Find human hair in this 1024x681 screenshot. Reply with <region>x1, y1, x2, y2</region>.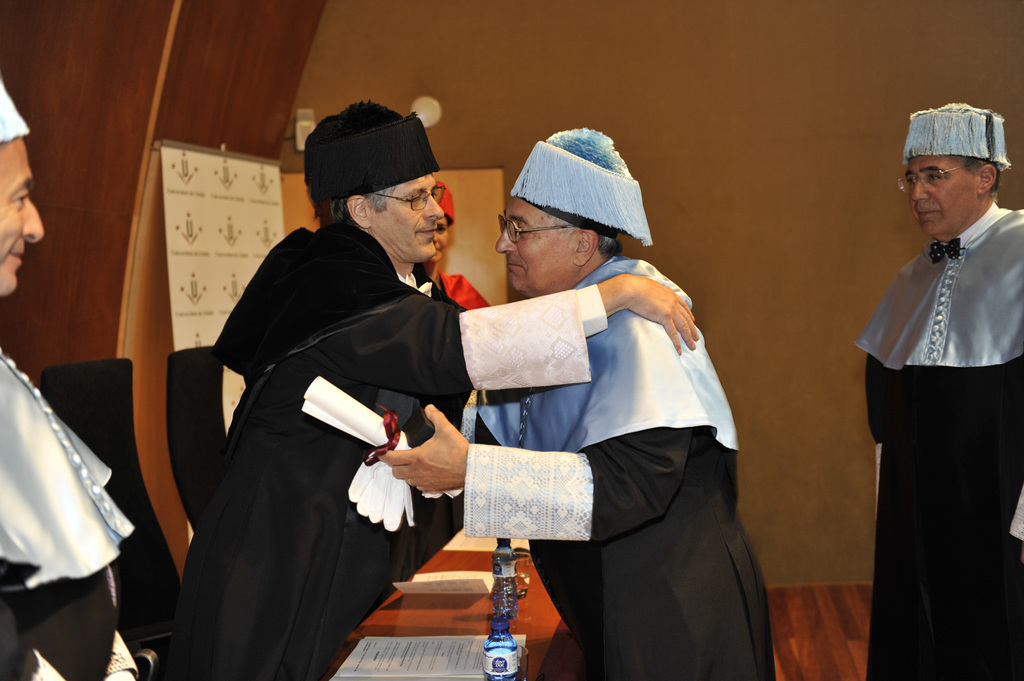
<region>324, 184, 398, 220</region>.
